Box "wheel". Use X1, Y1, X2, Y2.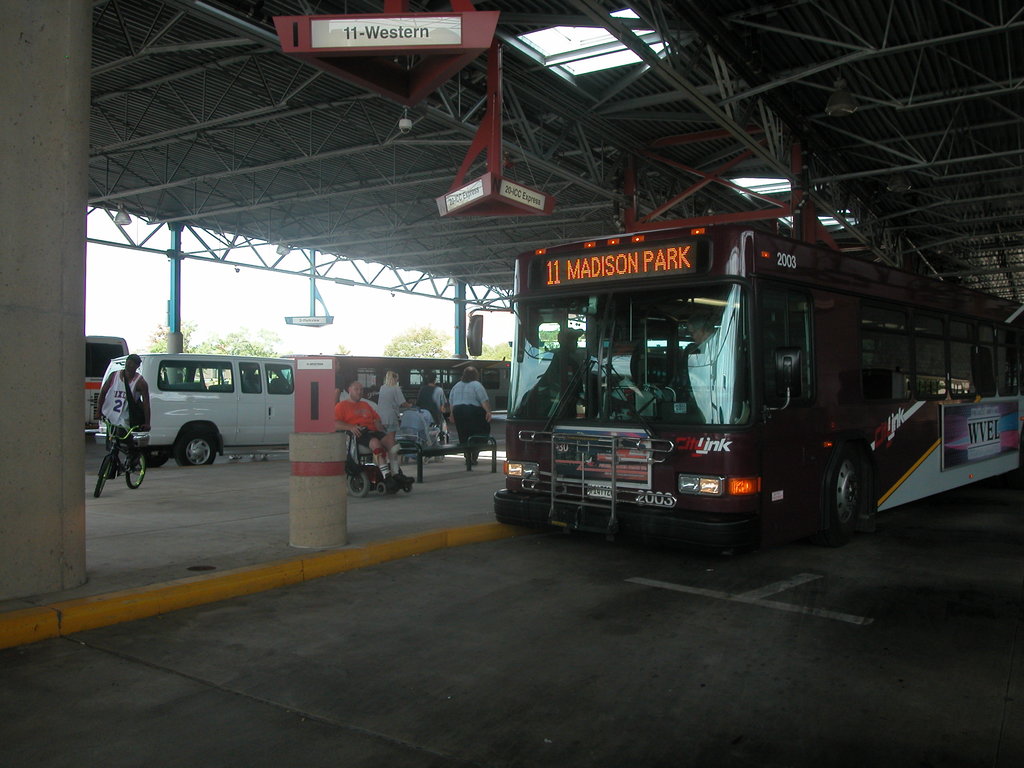
172, 425, 216, 466.
